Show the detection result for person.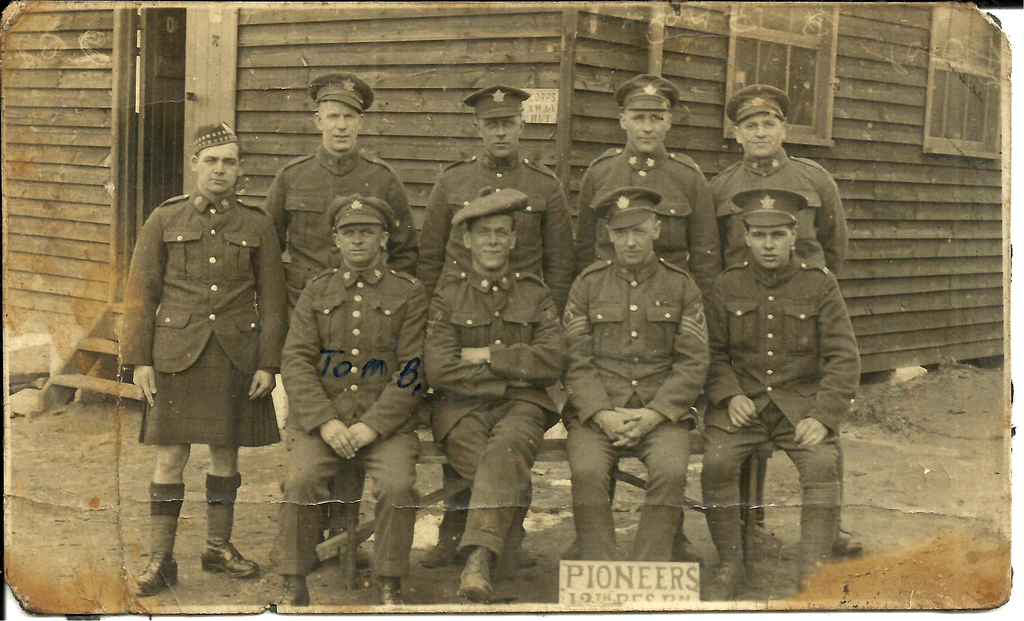
l=419, t=85, r=576, b=311.
